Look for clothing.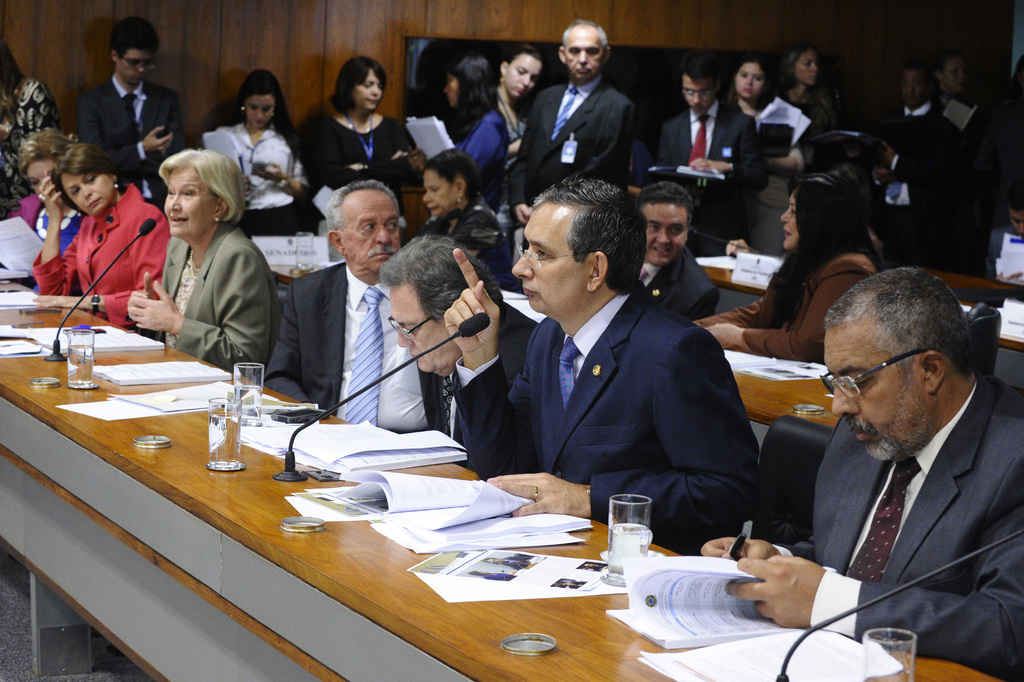
Found: left=668, top=110, right=753, bottom=216.
